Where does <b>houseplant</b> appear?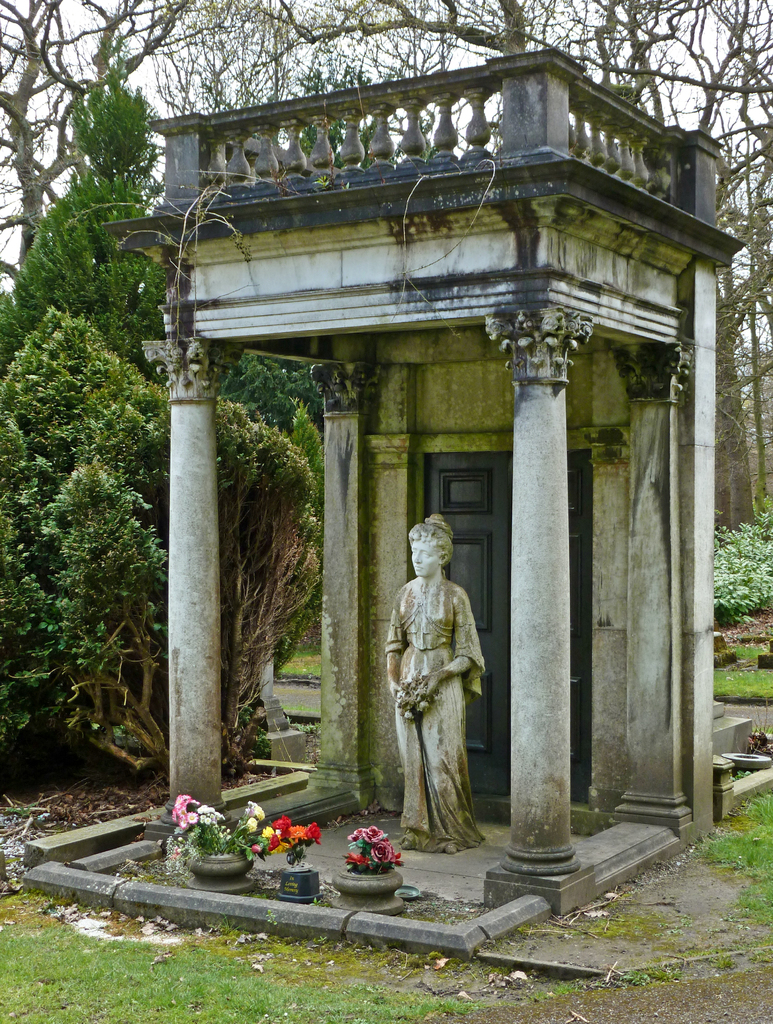
Appears at locate(330, 826, 411, 912).
